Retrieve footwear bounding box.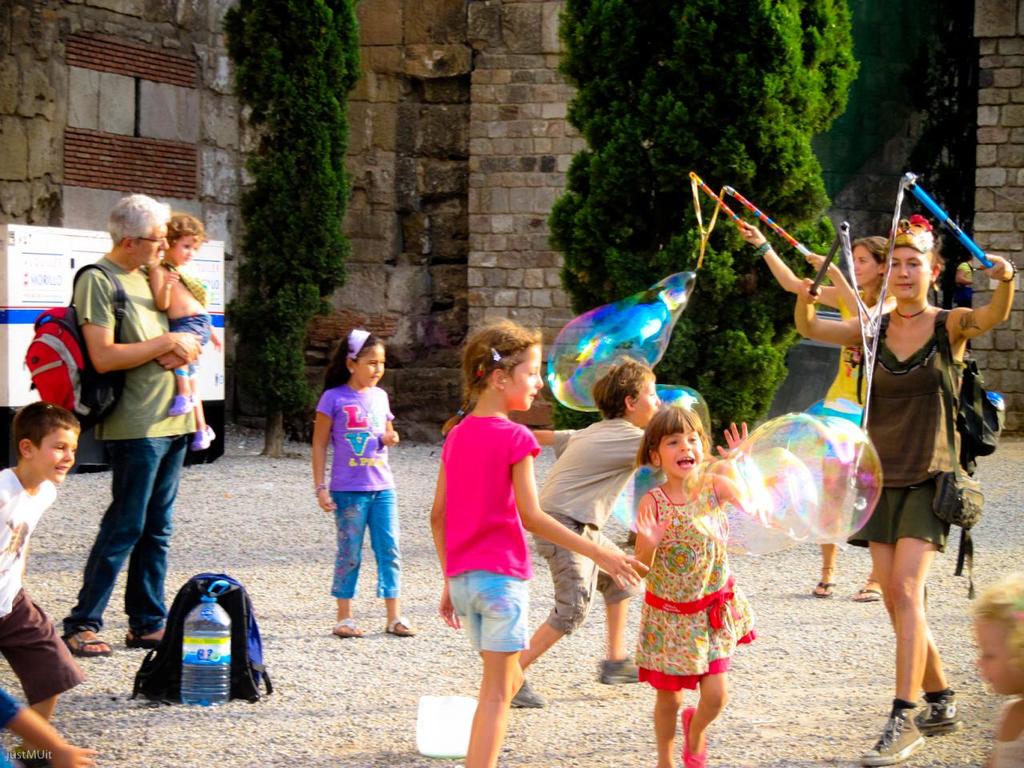
Bounding box: x1=62, y1=621, x2=110, y2=657.
